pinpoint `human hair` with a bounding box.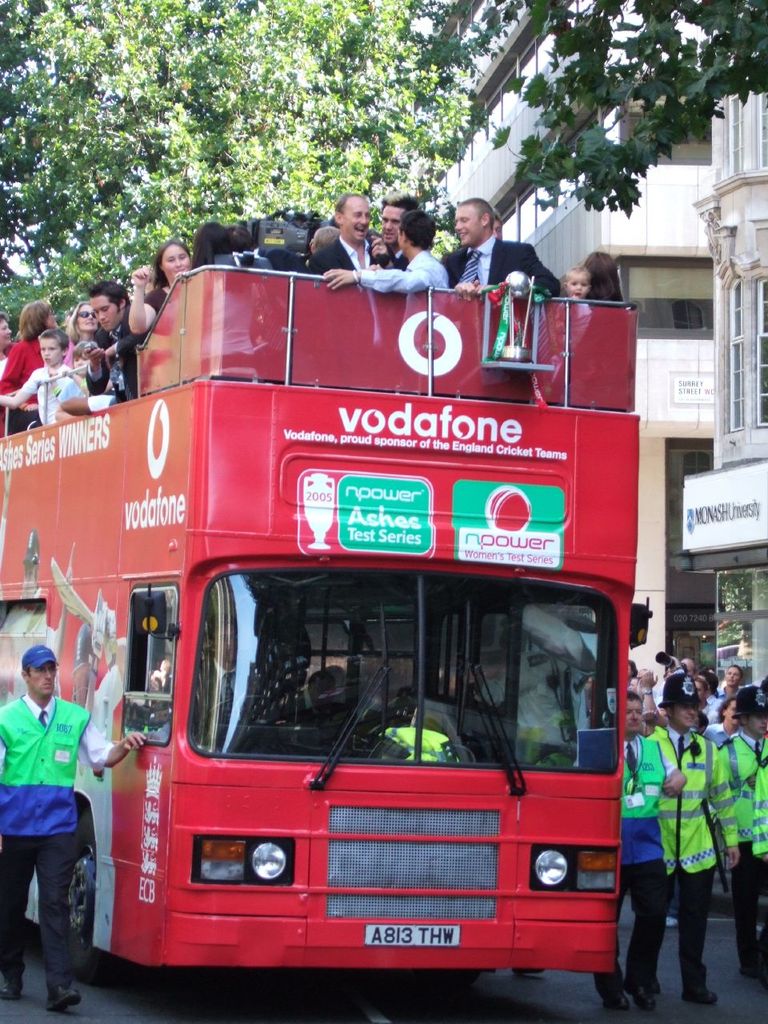
bbox=(393, 198, 418, 225).
